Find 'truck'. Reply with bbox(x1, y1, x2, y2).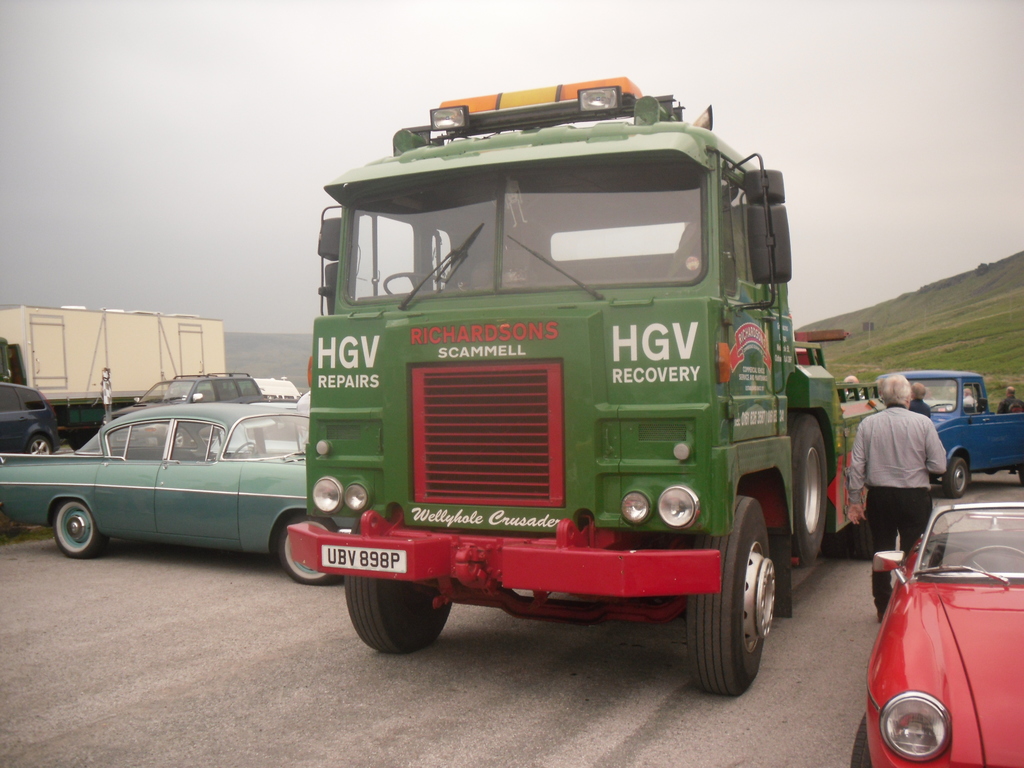
bbox(282, 67, 887, 699).
